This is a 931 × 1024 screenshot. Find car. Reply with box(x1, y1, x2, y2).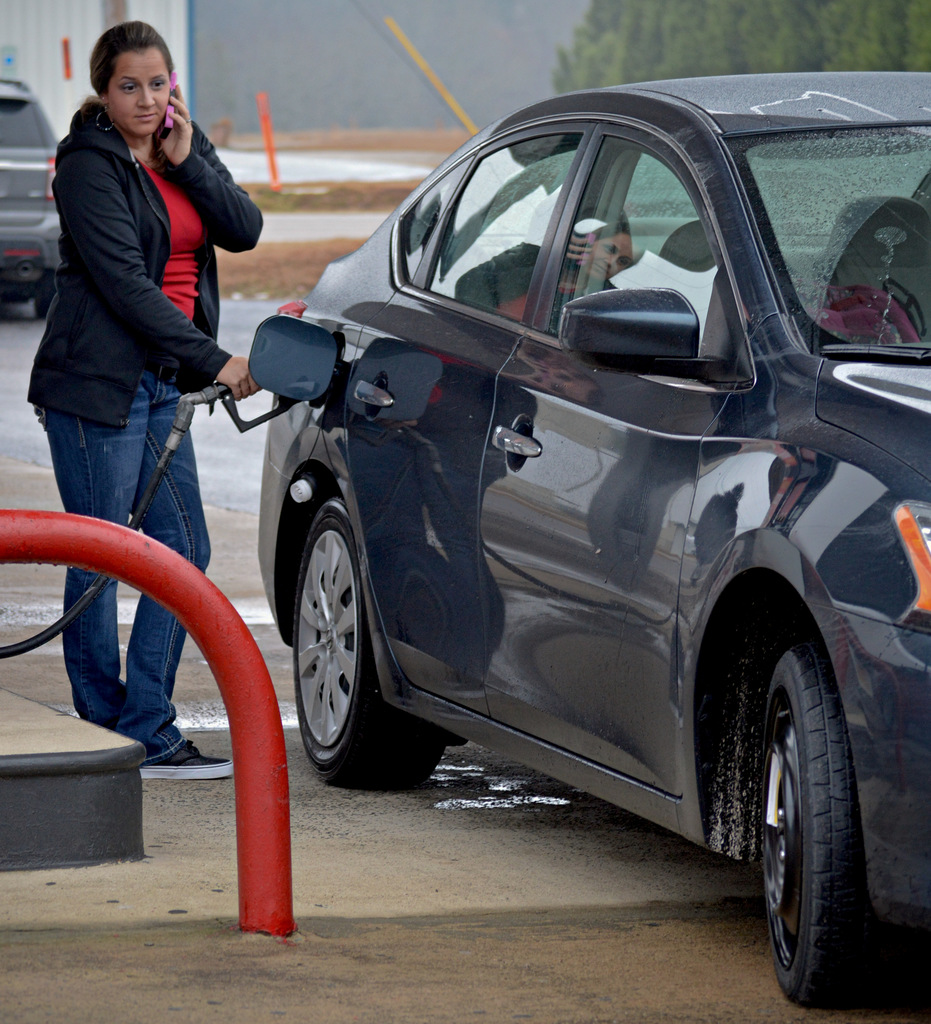
box(244, 70, 930, 1023).
